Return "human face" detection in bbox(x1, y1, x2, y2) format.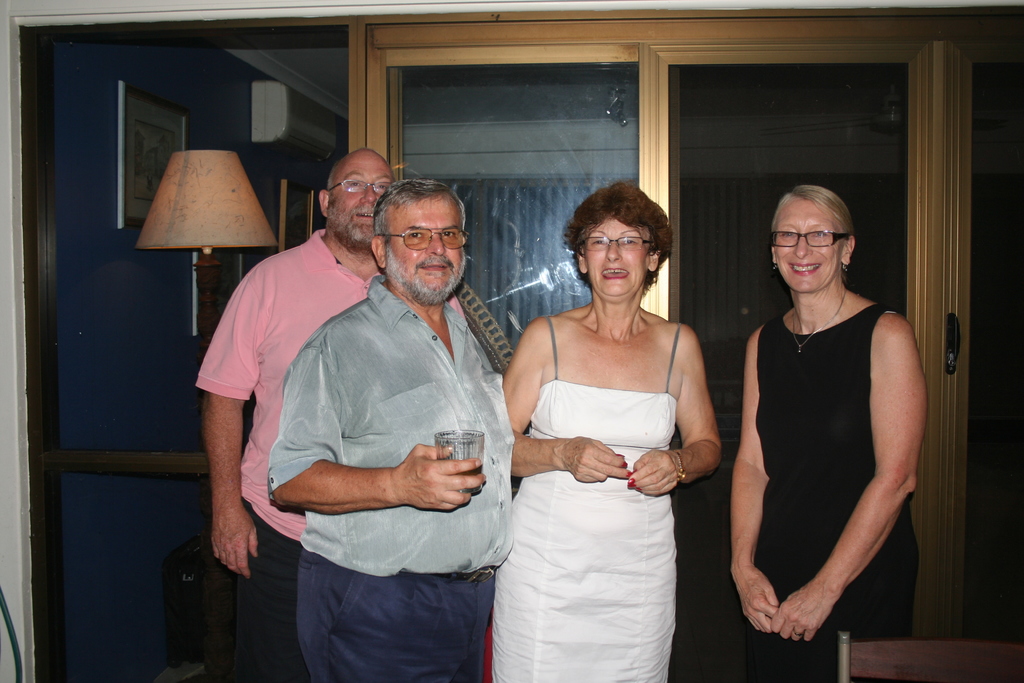
bbox(382, 197, 473, 309).
